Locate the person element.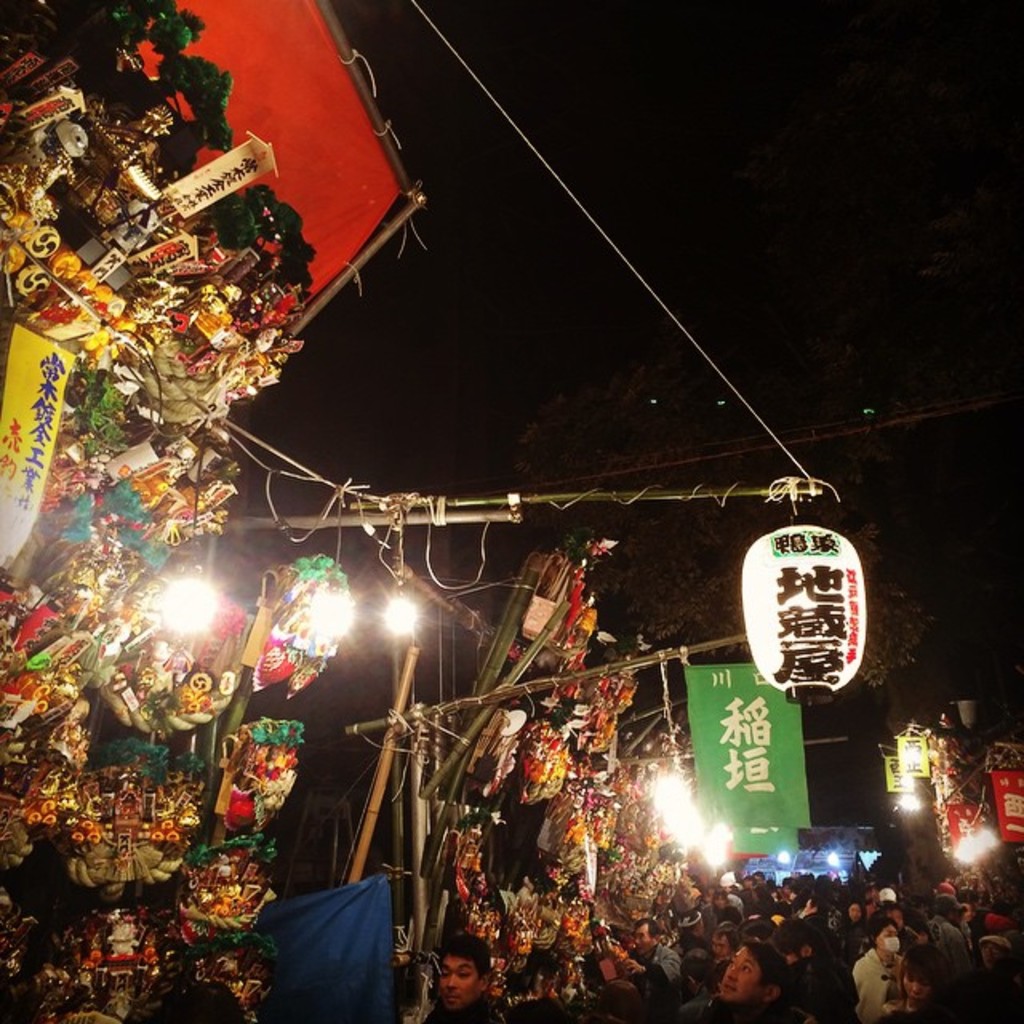
Element bbox: l=933, t=901, r=970, b=992.
